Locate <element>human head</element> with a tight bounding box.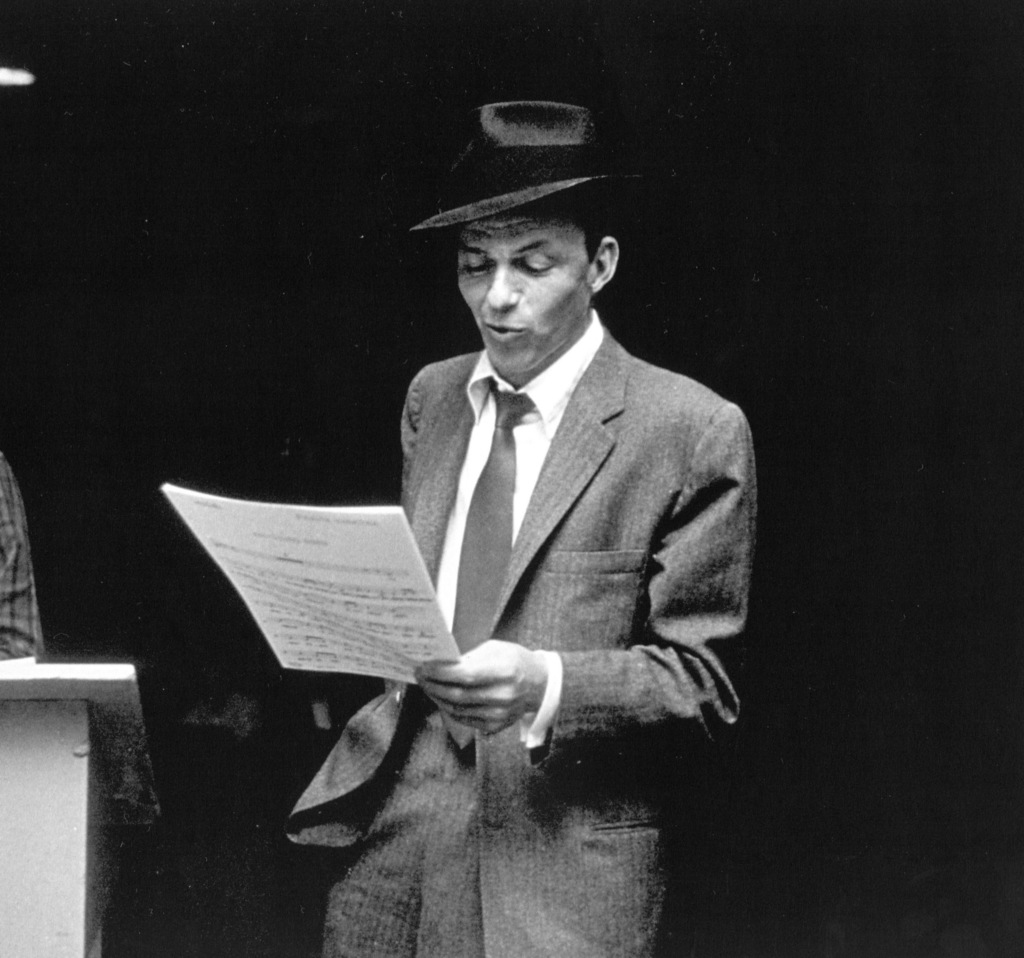
bbox=(447, 218, 616, 404).
